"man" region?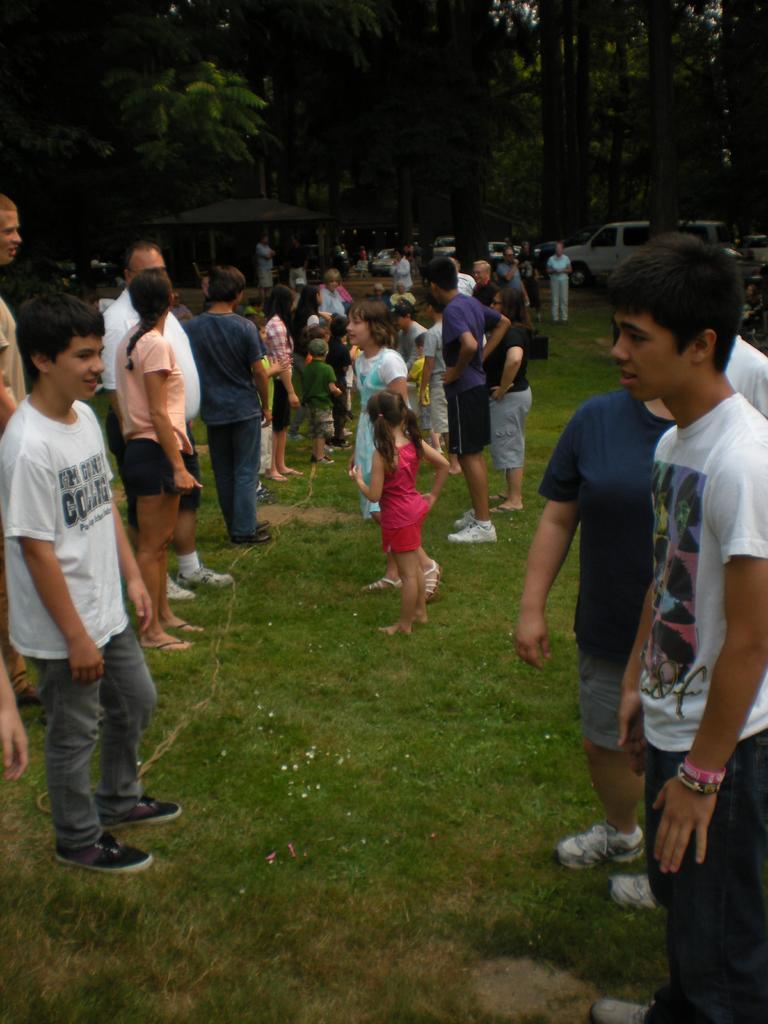
pyautogui.locateOnScreen(100, 239, 237, 604)
